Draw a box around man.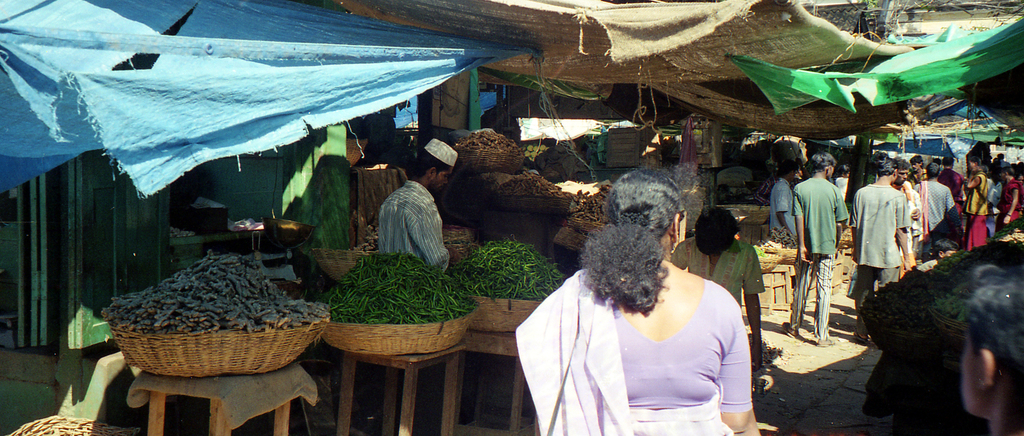
Rect(668, 206, 764, 372).
